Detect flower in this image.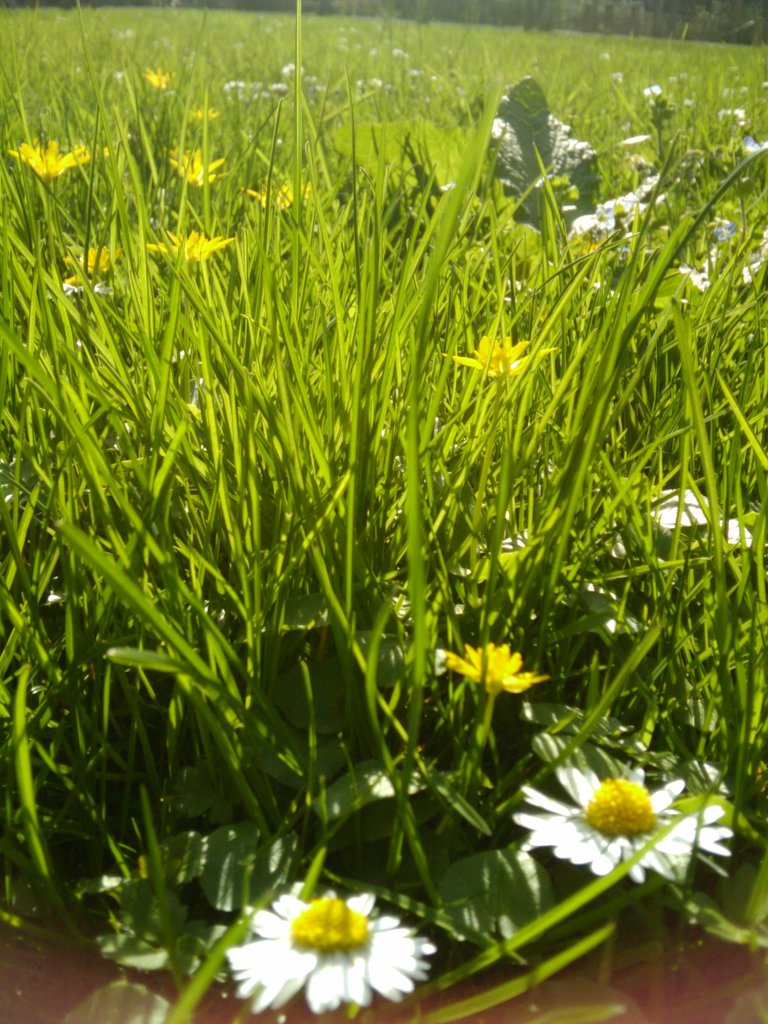
Detection: detection(683, 261, 710, 298).
